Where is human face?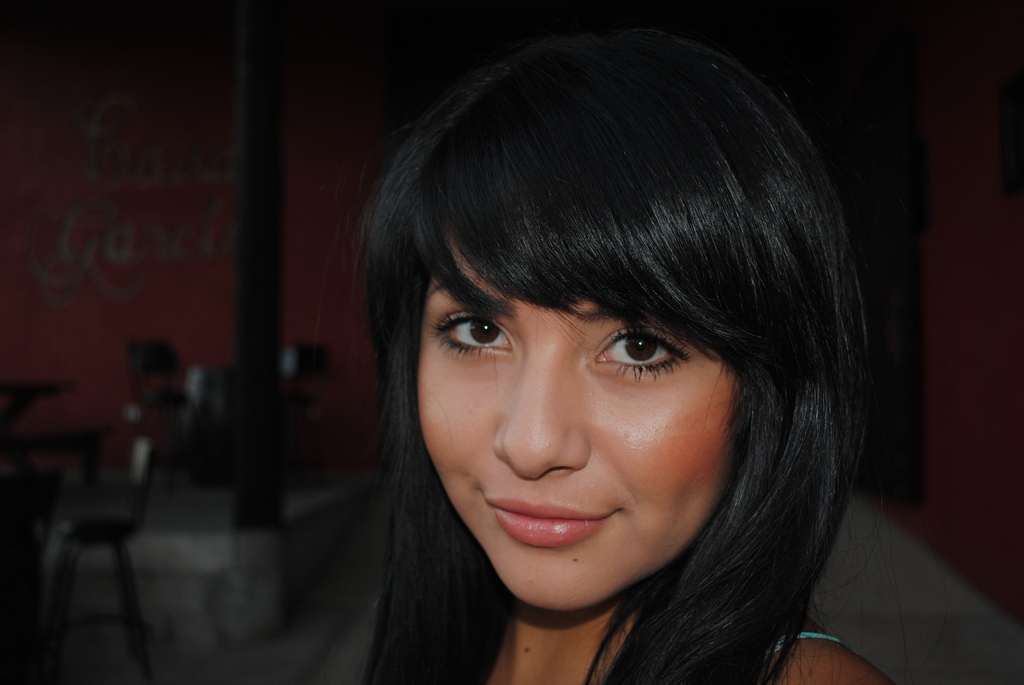
406 232 740 613.
